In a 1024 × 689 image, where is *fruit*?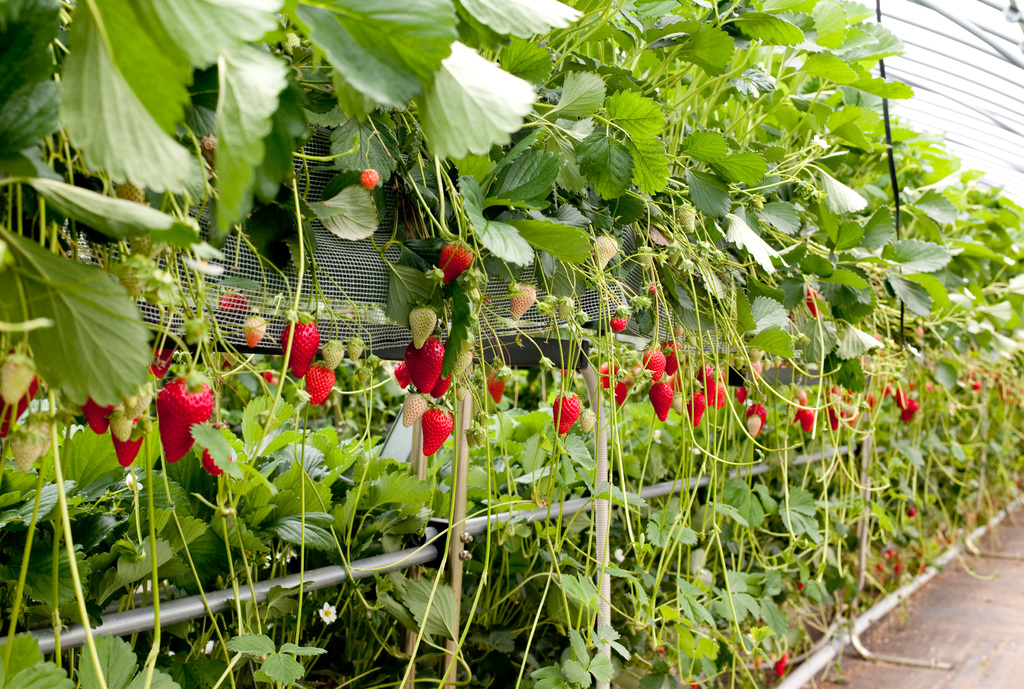
detection(744, 401, 771, 431).
